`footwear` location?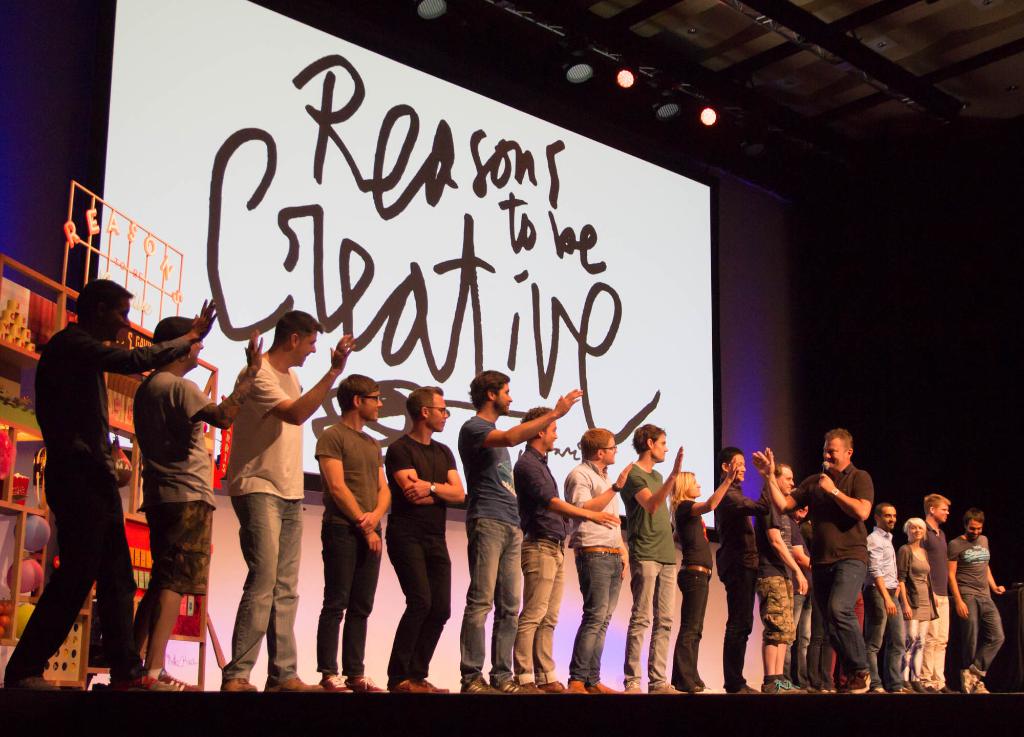
bbox(347, 674, 387, 692)
